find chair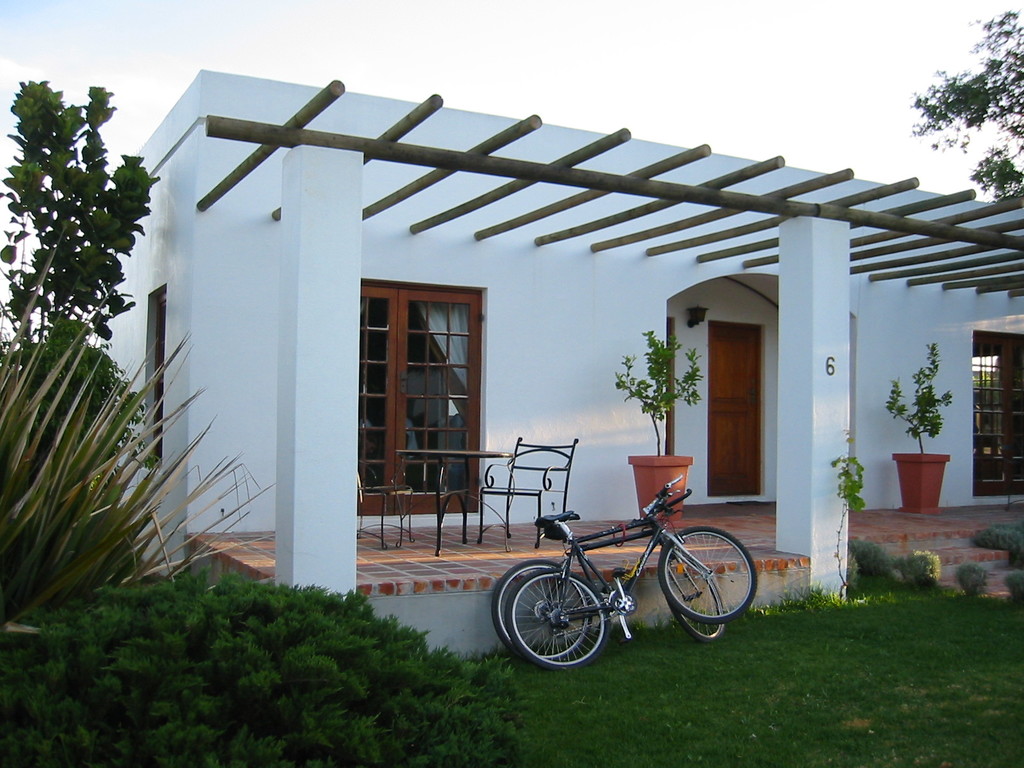
[354,458,413,553]
